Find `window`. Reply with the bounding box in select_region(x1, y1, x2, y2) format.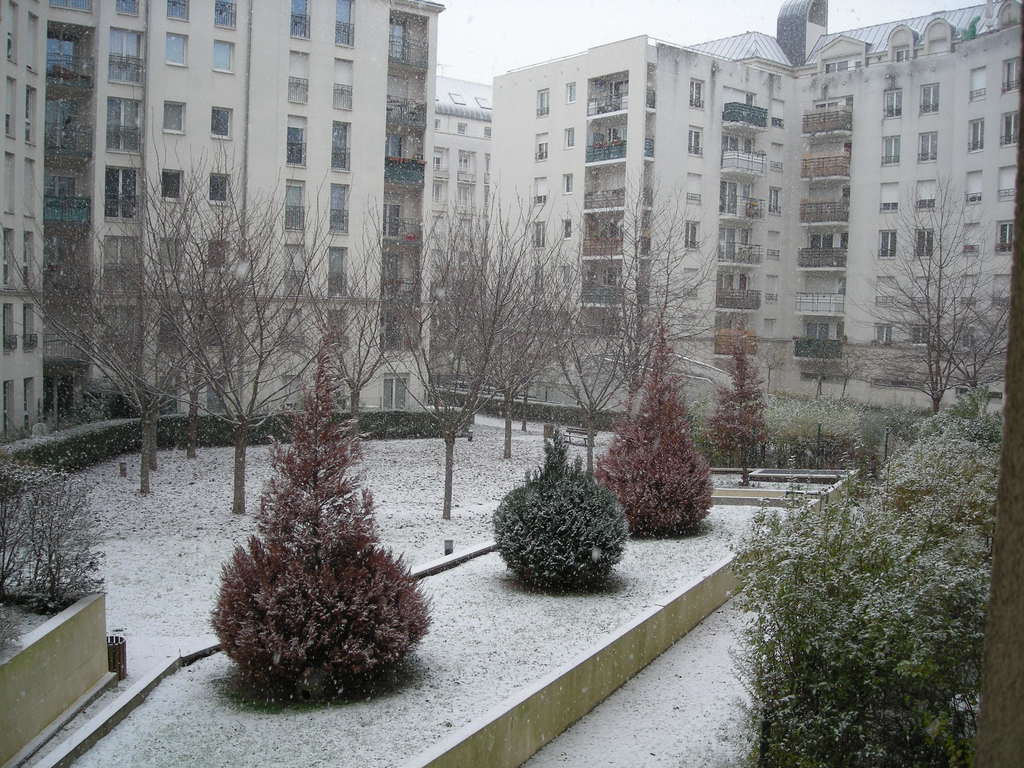
select_region(688, 125, 700, 155).
